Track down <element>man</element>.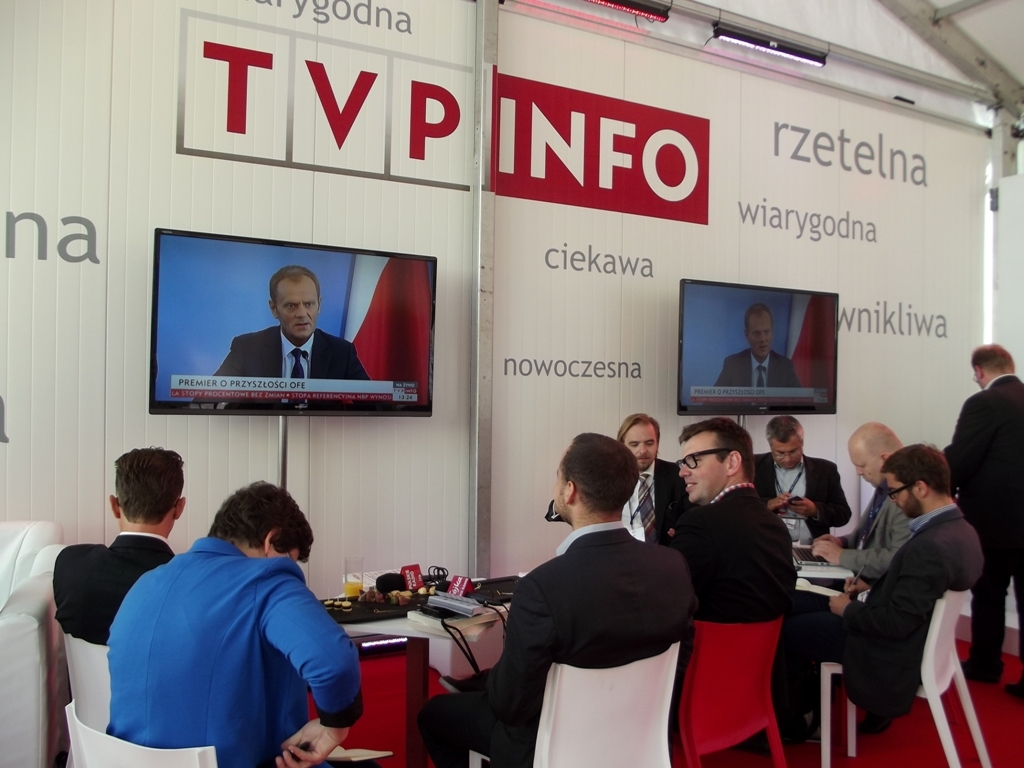
Tracked to <region>718, 307, 808, 389</region>.
